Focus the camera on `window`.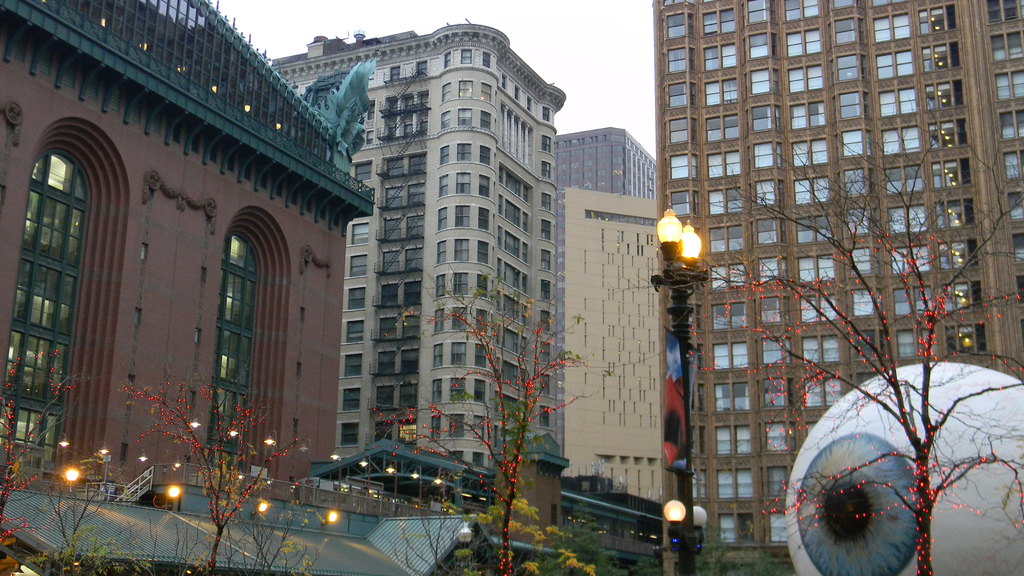
Focus region: 851 287 878 317.
